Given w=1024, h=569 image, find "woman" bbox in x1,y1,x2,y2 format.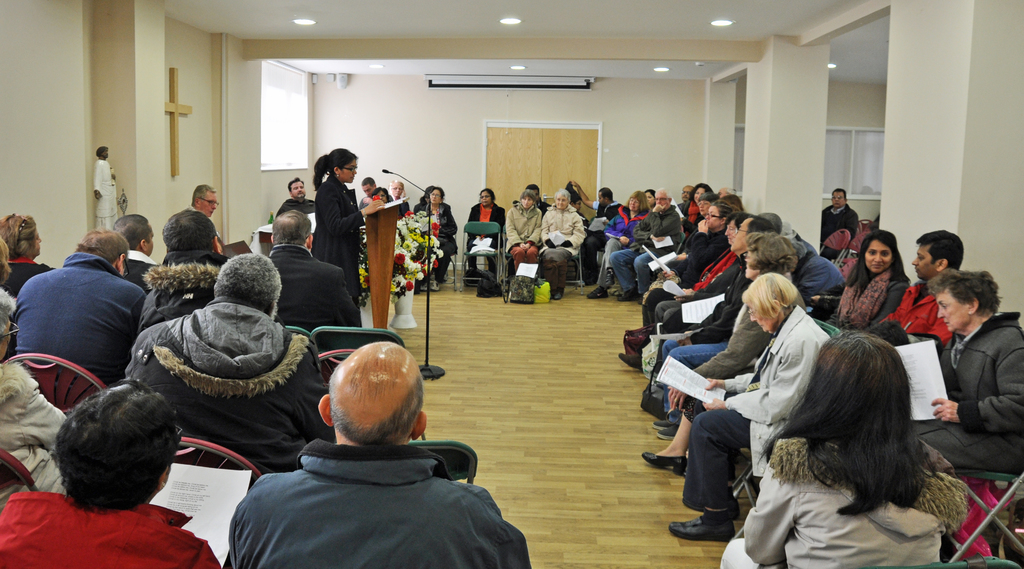
499,189,540,273.
